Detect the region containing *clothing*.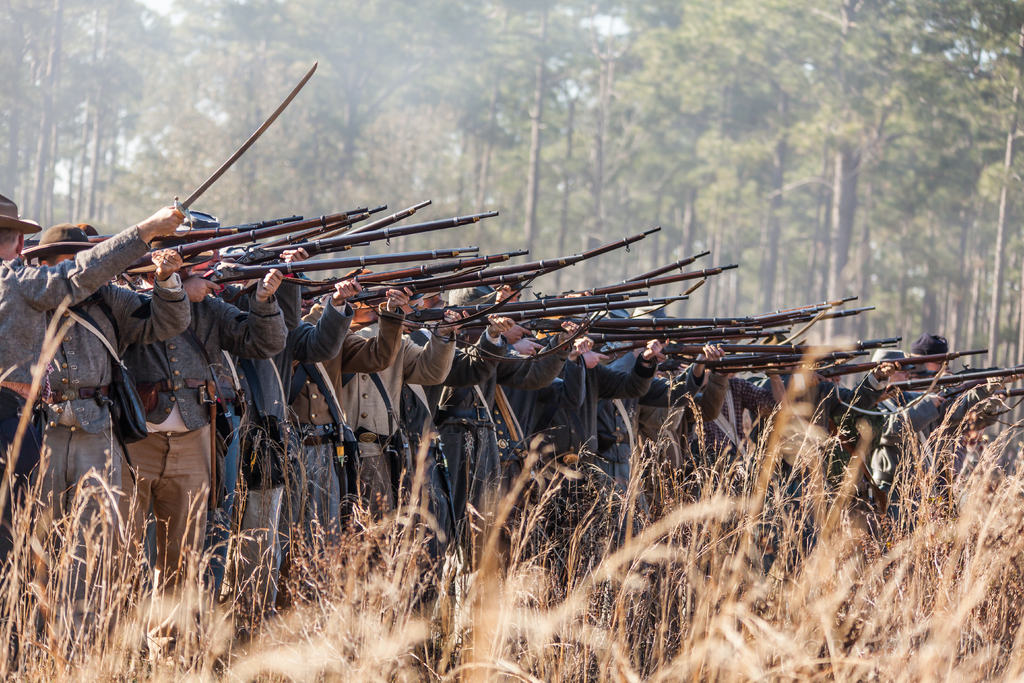
Rect(407, 317, 512, 548).
